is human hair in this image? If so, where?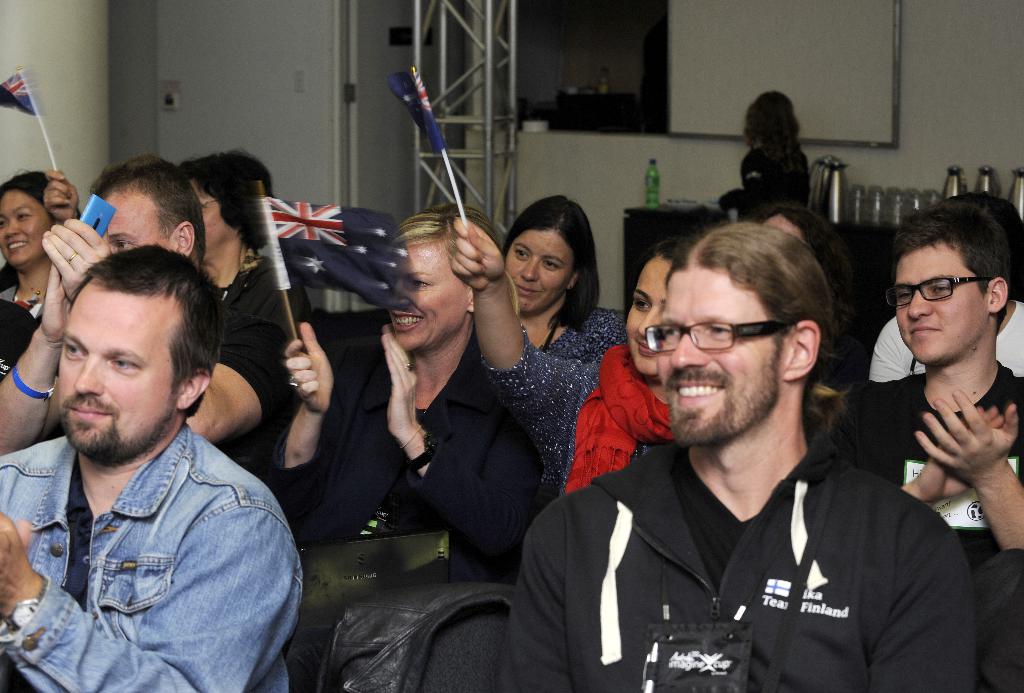
Yes, at 397, 210, 517, 315.
